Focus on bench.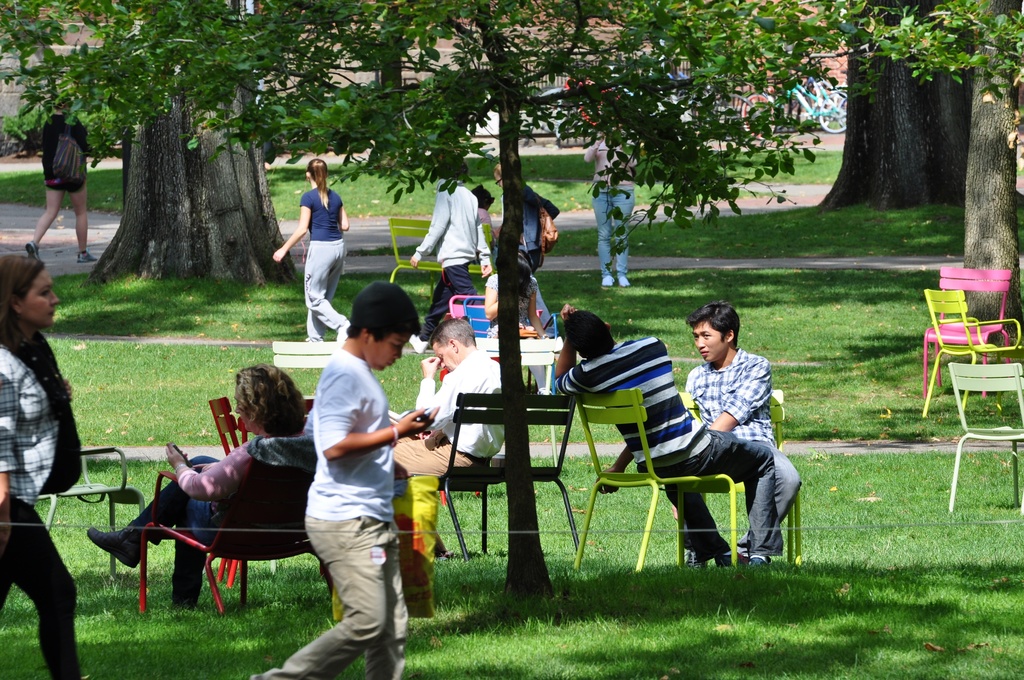
Focused at [x1=389, y1=214, x2=493, y2=279].
